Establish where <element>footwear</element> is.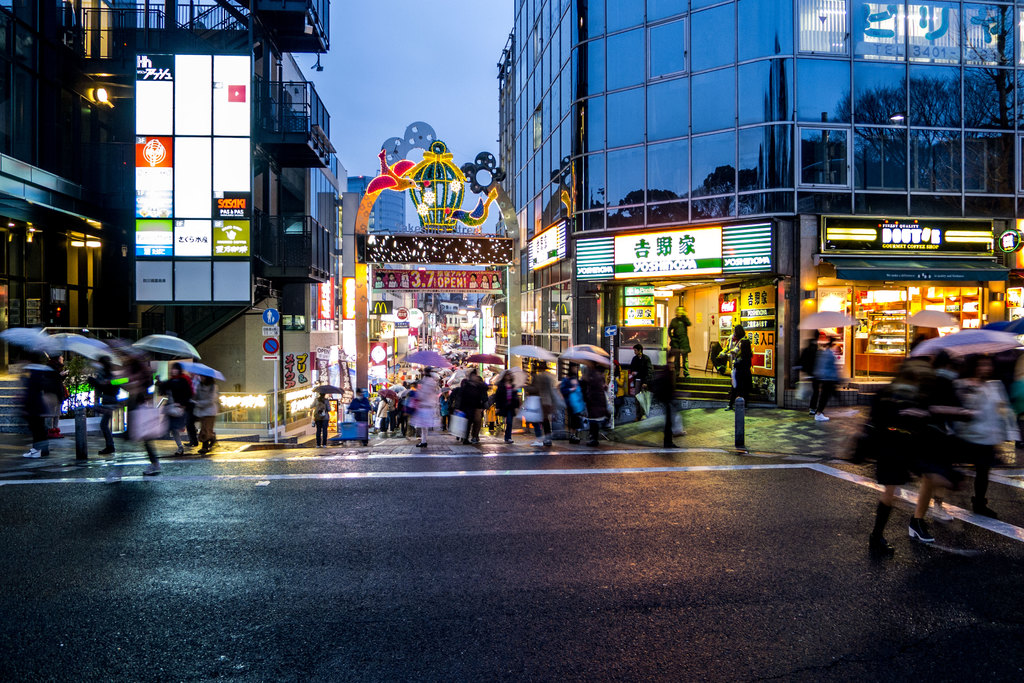
Established at [927,507,950,526].
